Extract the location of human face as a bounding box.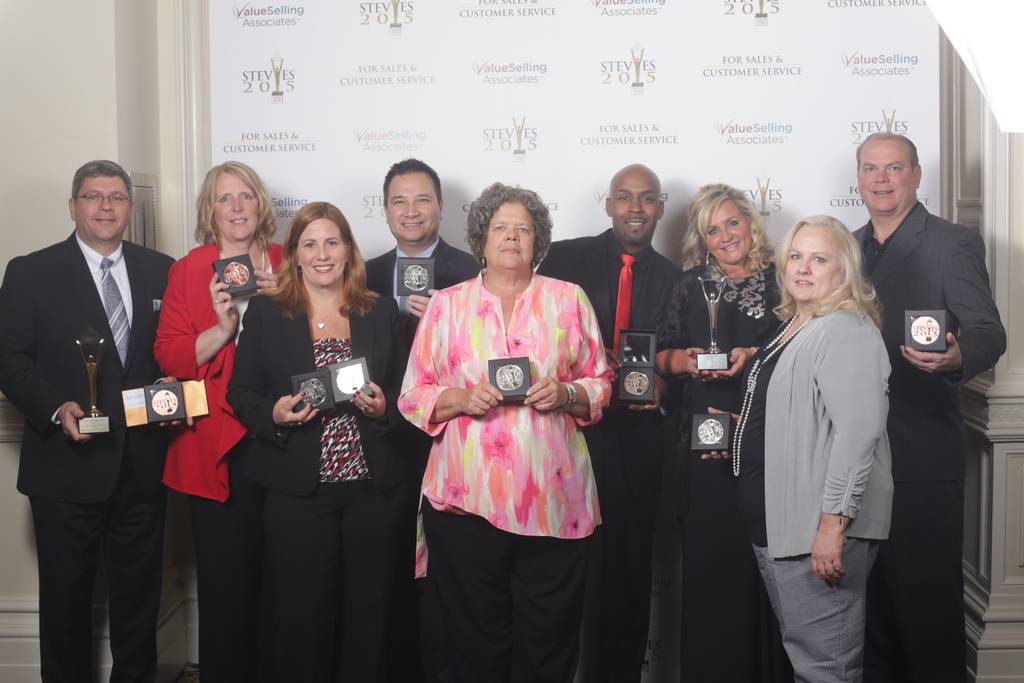
<bbox>79, 178, 131, 240</bbox>.
